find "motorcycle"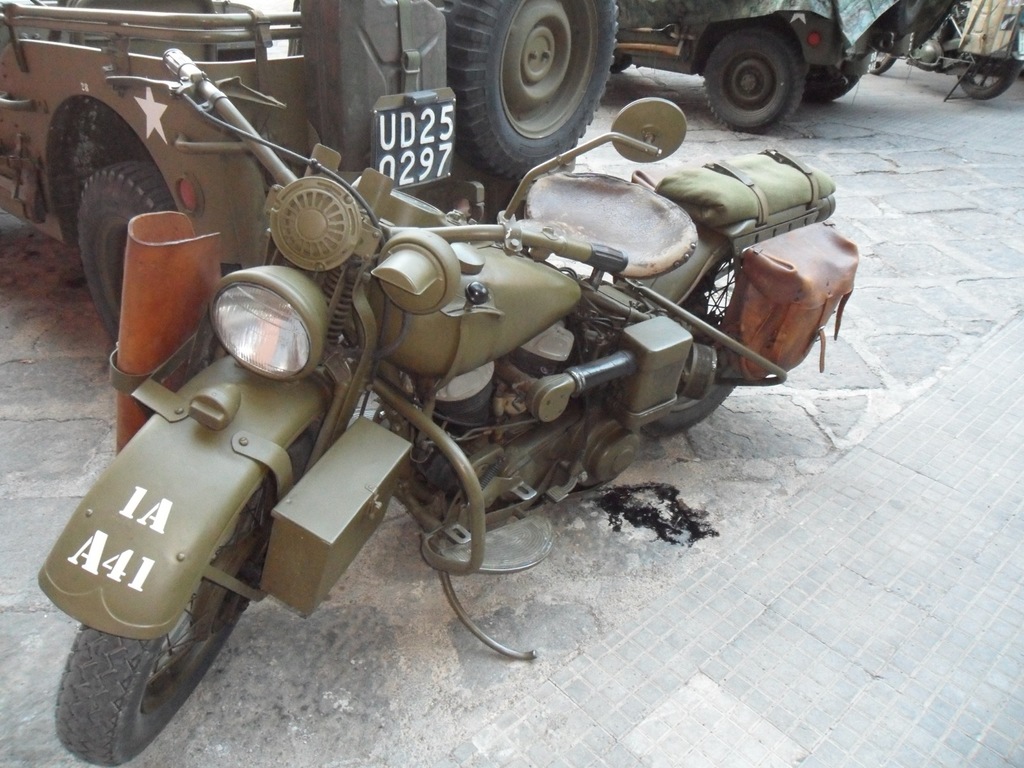
{"x1": 29, "y1": 106, "x2": 818, "y2": 717}
